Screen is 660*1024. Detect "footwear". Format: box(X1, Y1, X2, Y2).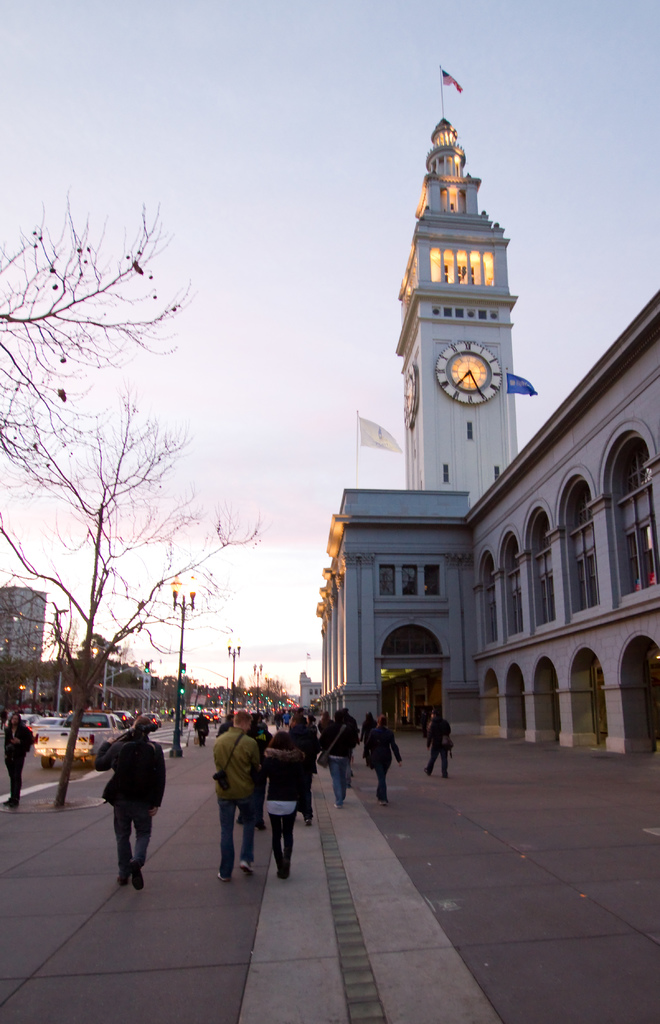
box(130, 860, 142, 892).
